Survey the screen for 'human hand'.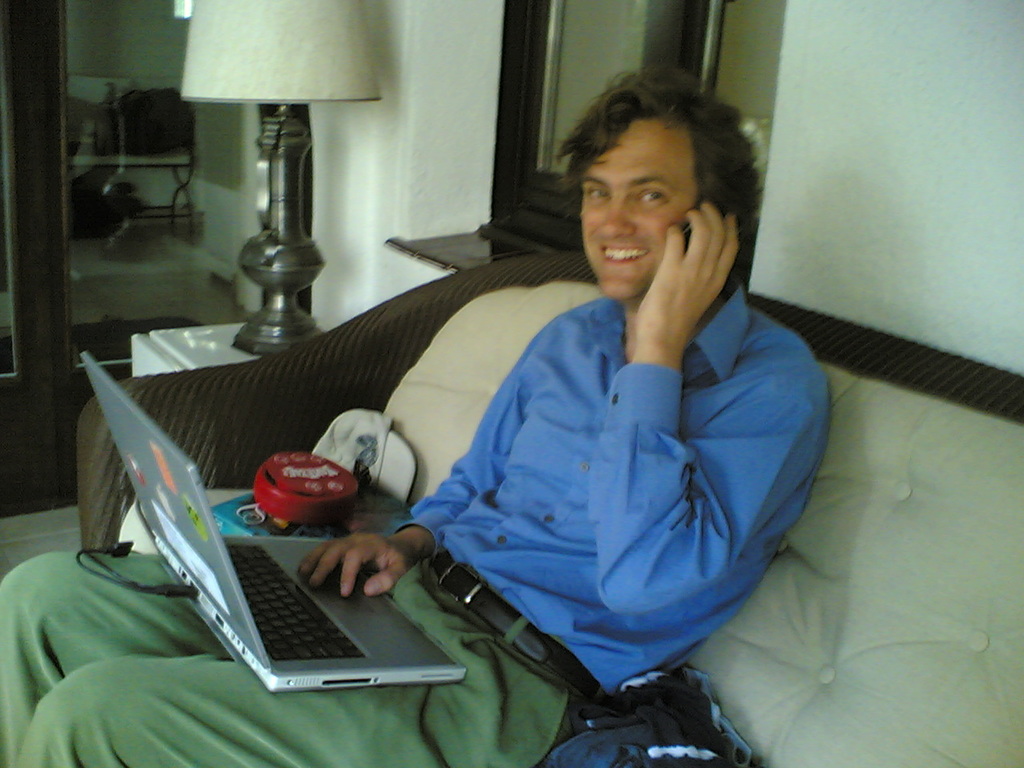
Survey found: [x1=301, y1=530, x2=425, y2=600].
